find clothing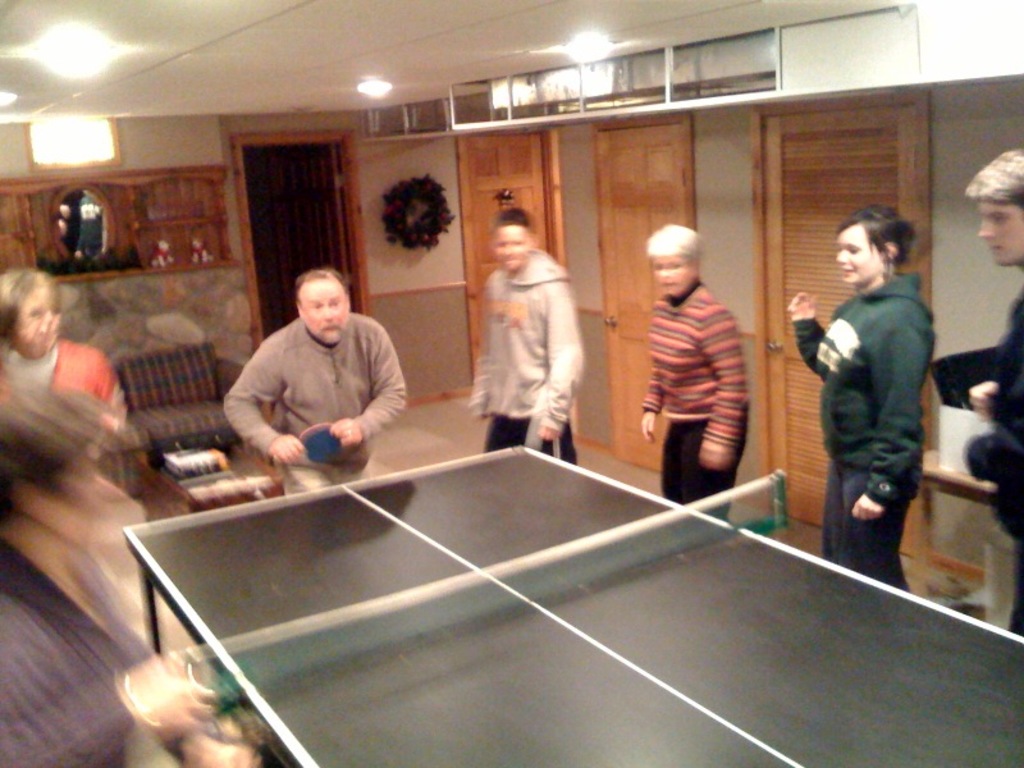
box(787, 269, 938, 594)
